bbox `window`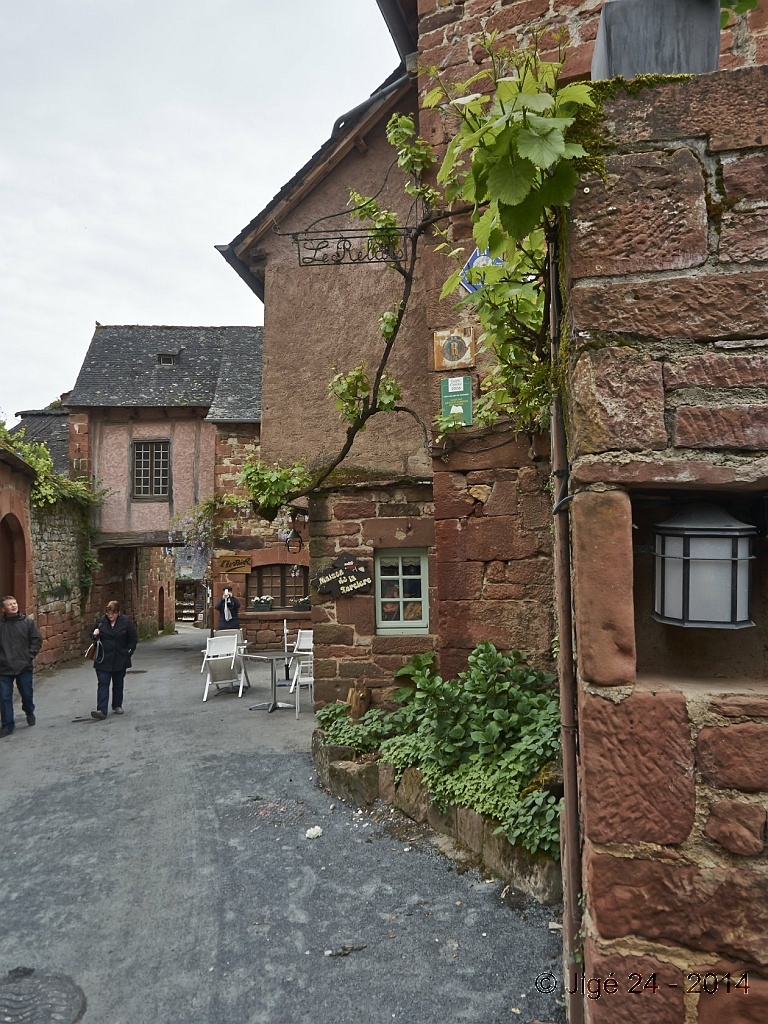
BBox(578, 0, 727, 88)
